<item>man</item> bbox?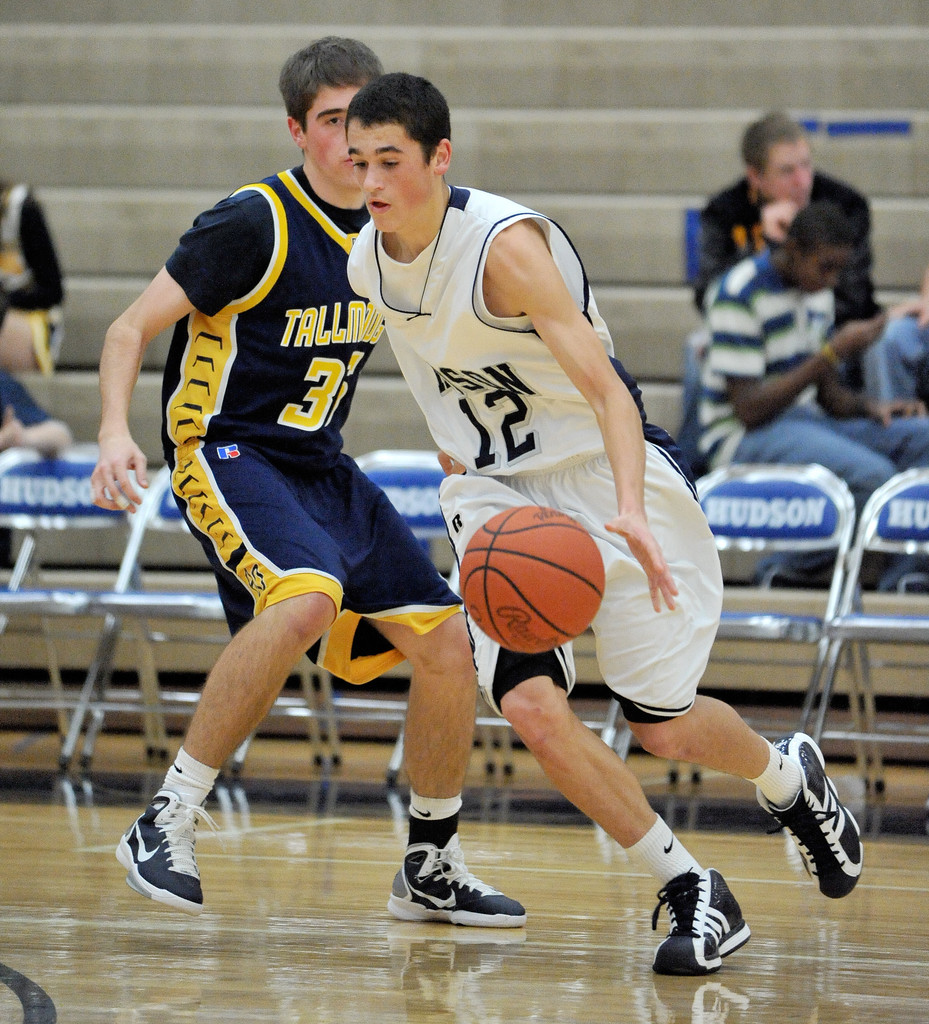
left=90, top=29, right=539, bottom=924
